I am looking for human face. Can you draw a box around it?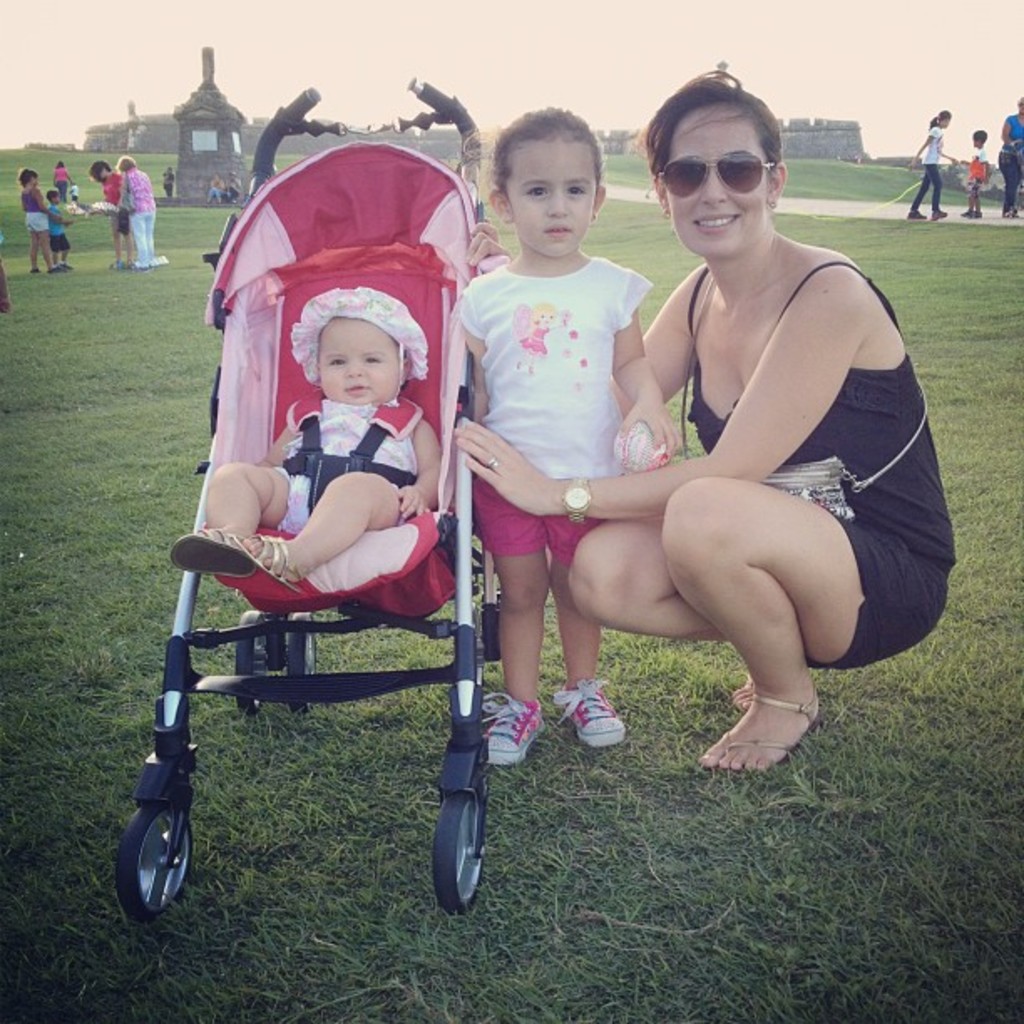
Sure, the bounding box is [320,320,405,407].
